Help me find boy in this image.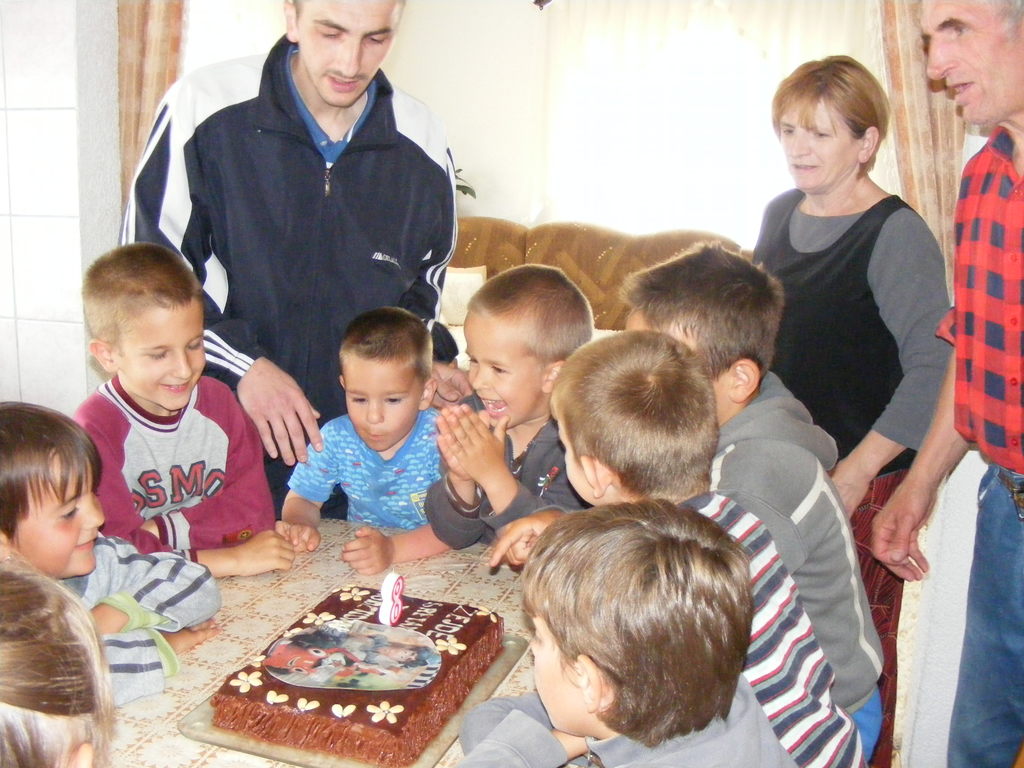
Found it: locate(76, 241, 300, 579).
